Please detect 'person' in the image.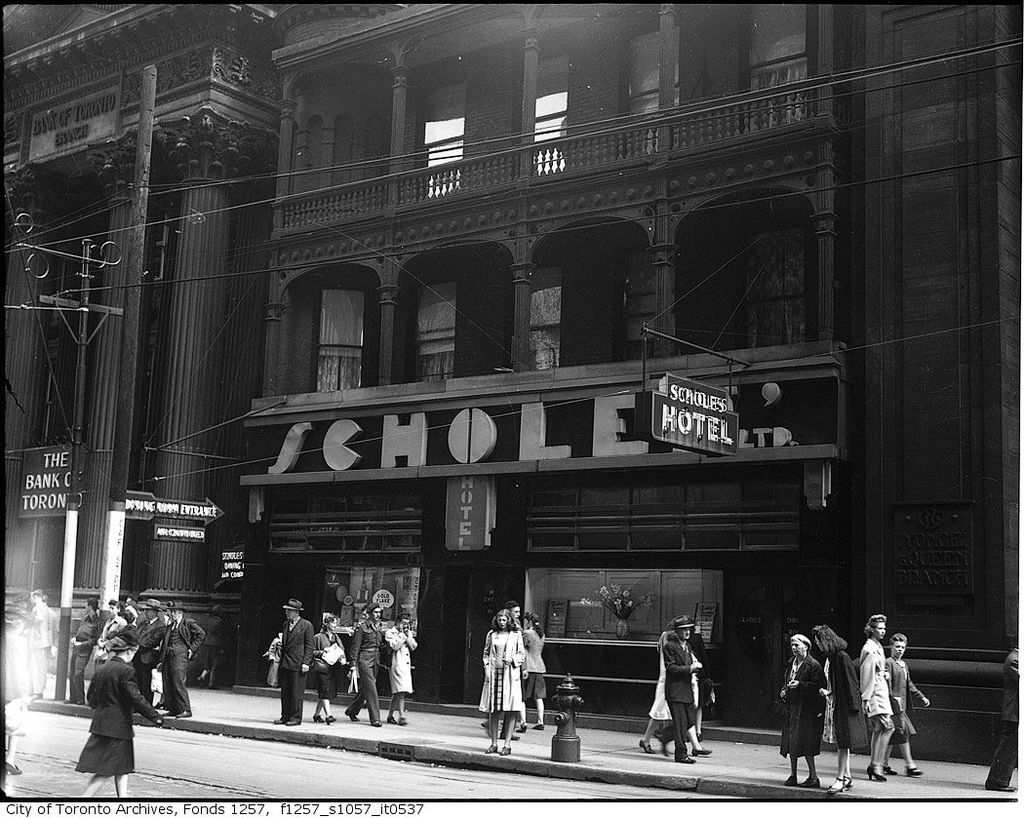
[left=123, top=591, right=145, bottom=635].
